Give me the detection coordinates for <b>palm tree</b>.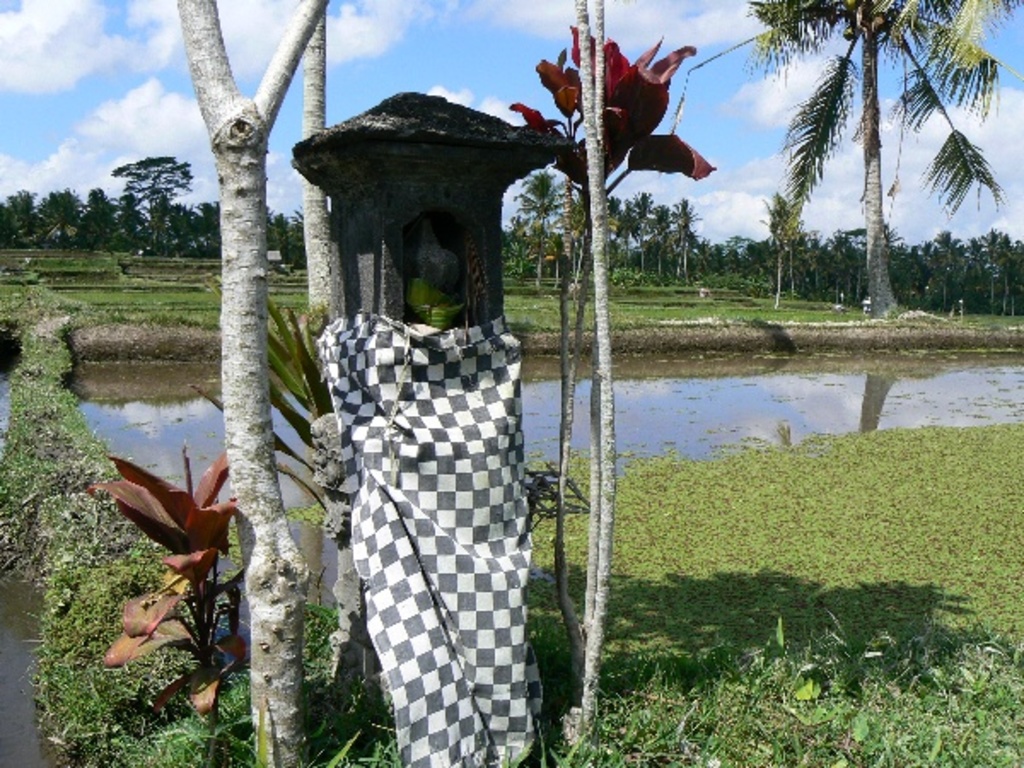
[x1=620, y1=186, x2=662, y2=282].
